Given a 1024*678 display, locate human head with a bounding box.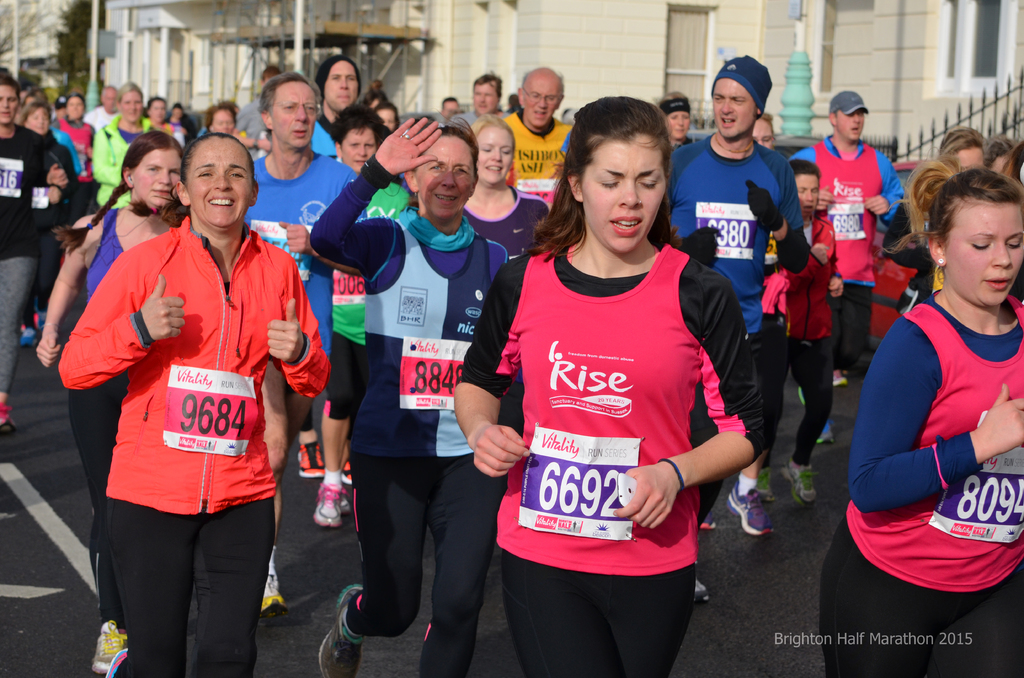
Located: {"x1": 63, "y1": 90, "x2": 87, "y2": 122}.
